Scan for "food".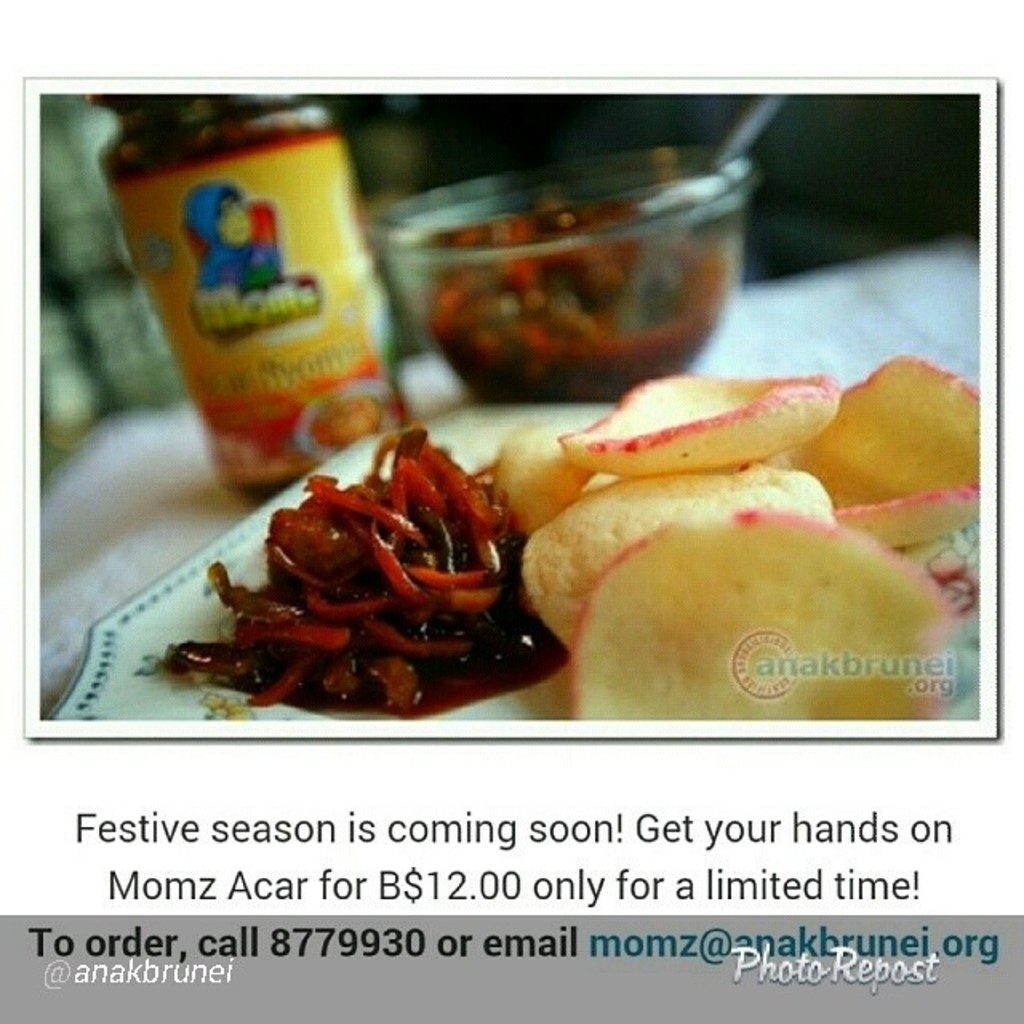
Scan result: detection(488, 350, 979, 720).
